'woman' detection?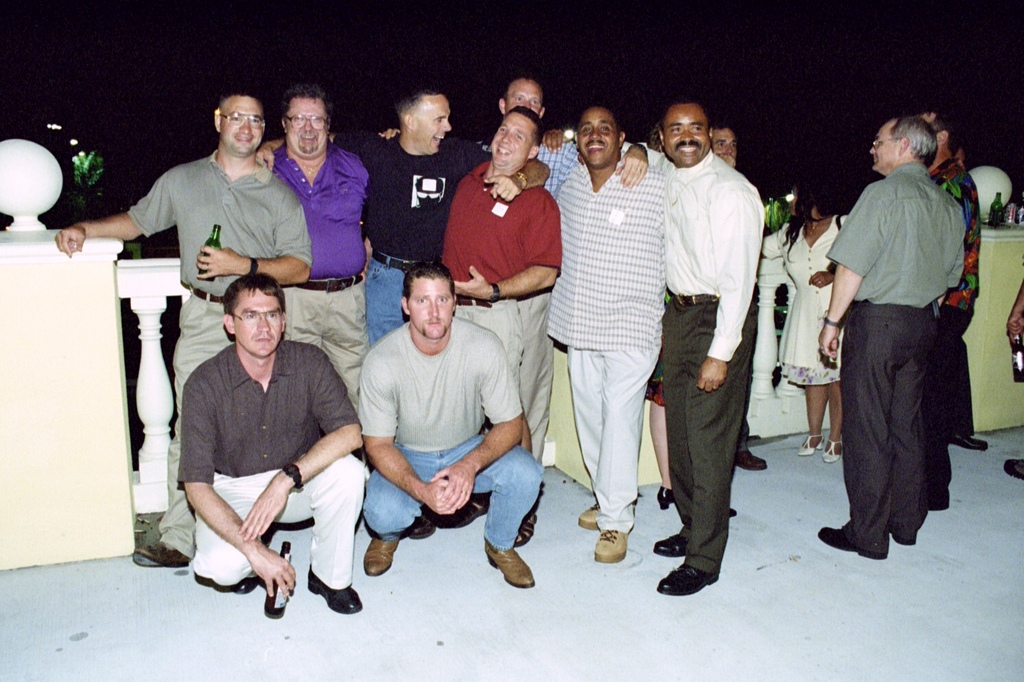
[left=756, top=180, right=850, bottom=462]
